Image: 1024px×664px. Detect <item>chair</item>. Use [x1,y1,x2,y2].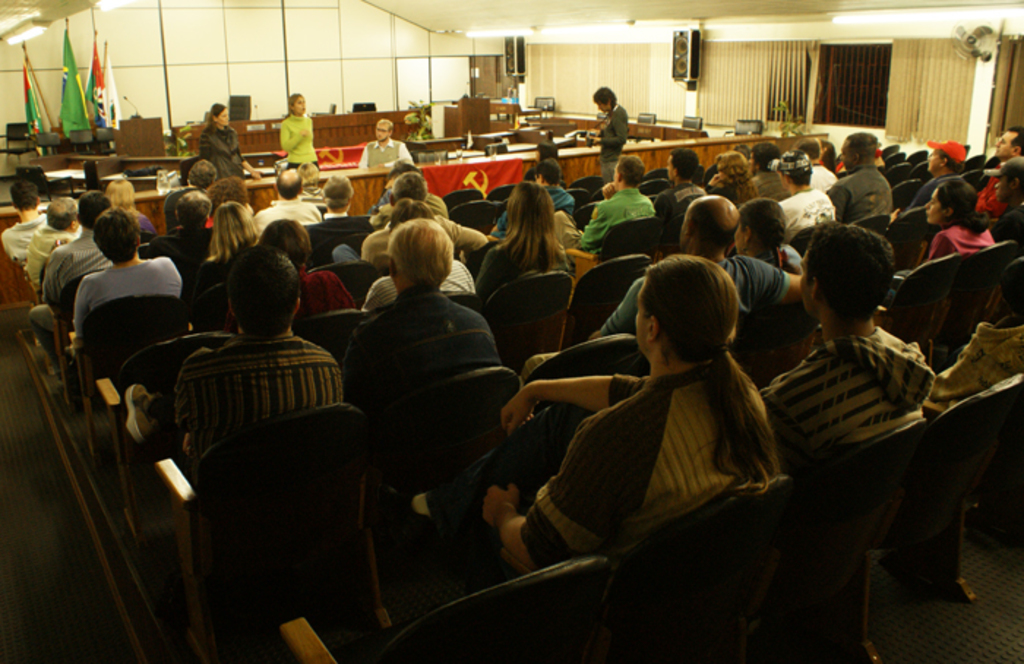
[885,164,914,186].
